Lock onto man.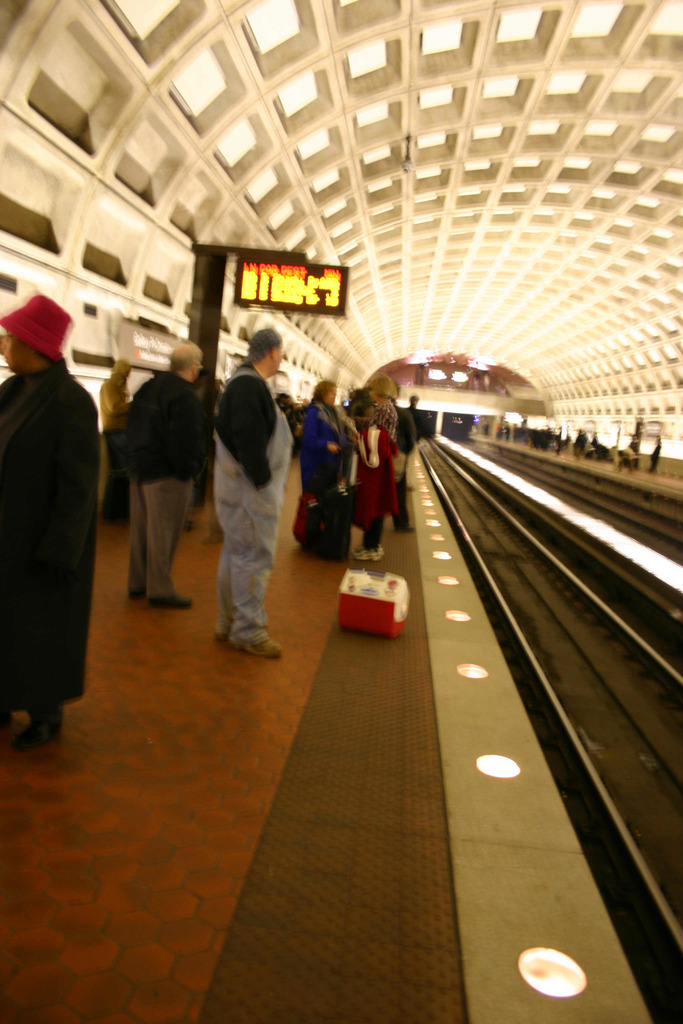
Locked: locate(4, 310, 104, 749).
